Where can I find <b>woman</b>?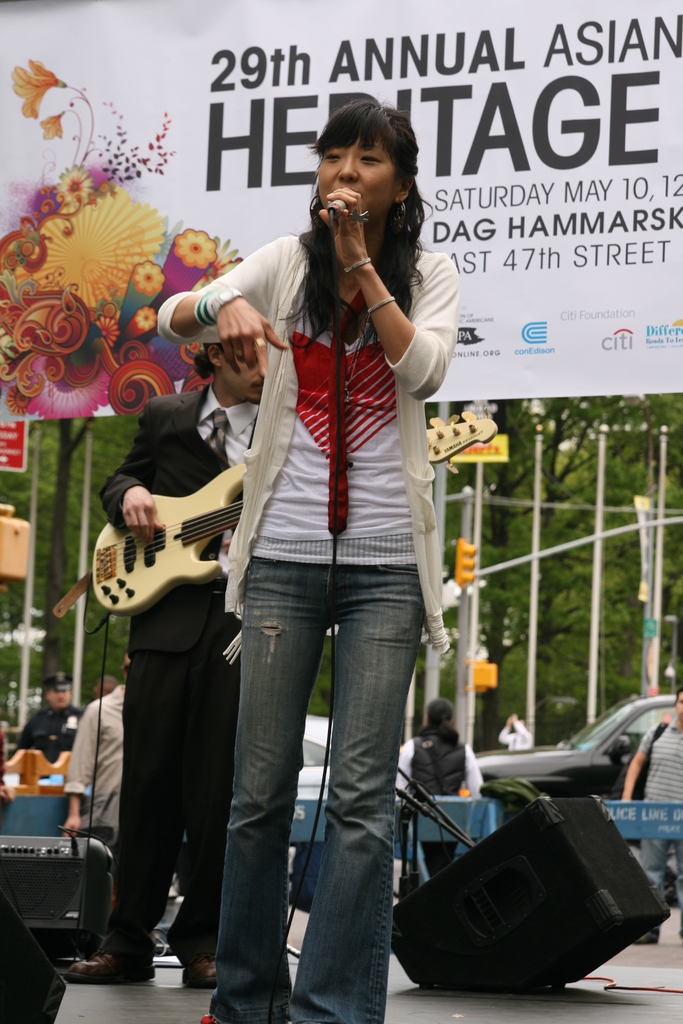
You can find it at 155, 127, 486, 944.
